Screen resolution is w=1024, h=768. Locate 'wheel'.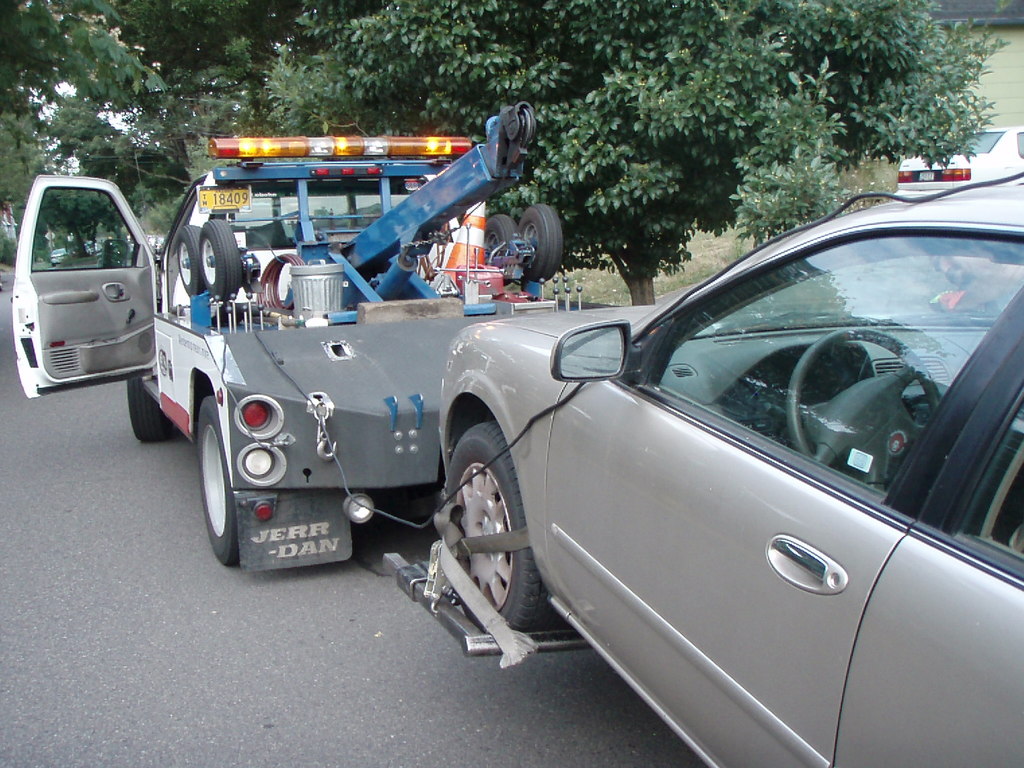
bbox=(175, 225, 202, 302).
